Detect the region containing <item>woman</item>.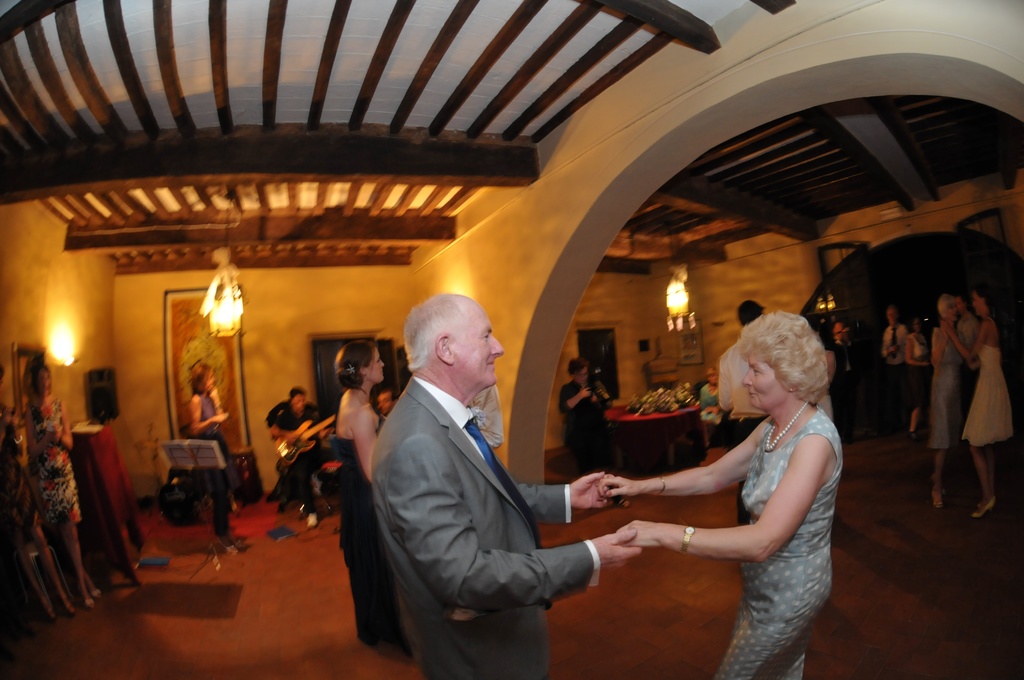
(x1=593, y1=311, x2=861, y2=679).
